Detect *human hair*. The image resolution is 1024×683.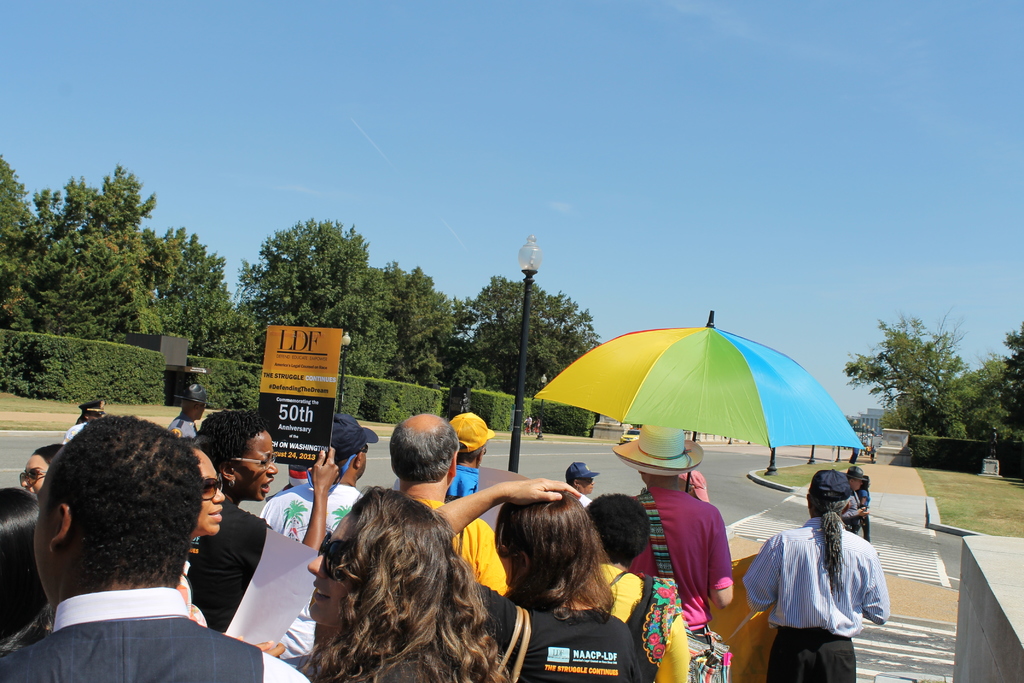
x1=300 y1=488 x2=511 y2=682.
